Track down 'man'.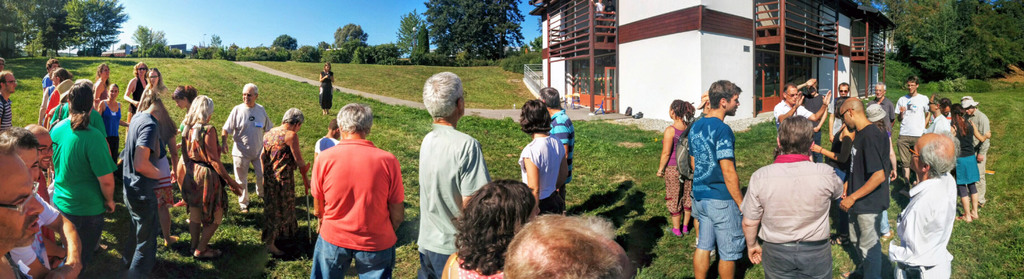
Tracked to <bbox>416, 72, 492, 278</bbox>.
